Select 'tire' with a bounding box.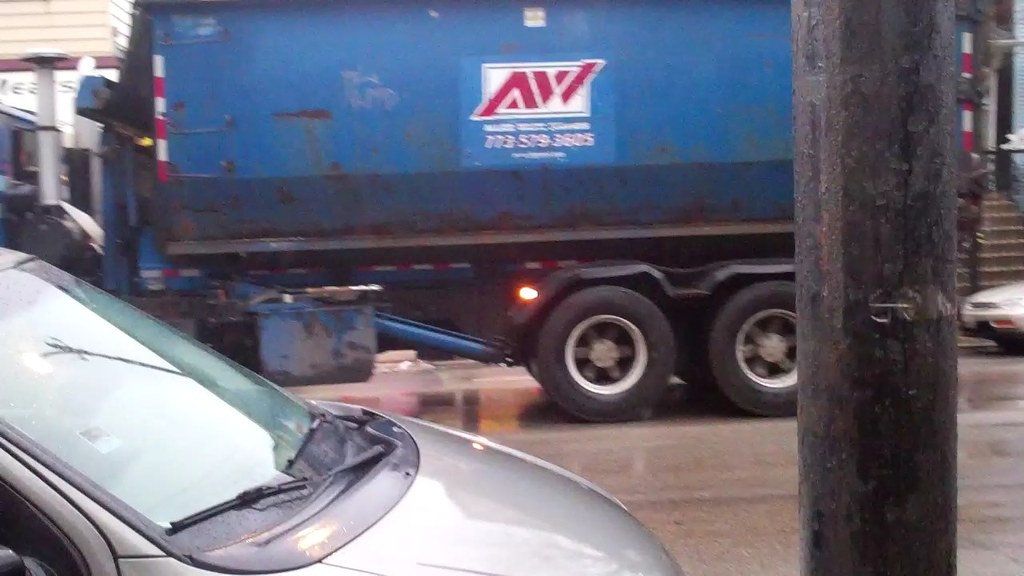
(x1=676, y1=298, x2=710, y2=386).
